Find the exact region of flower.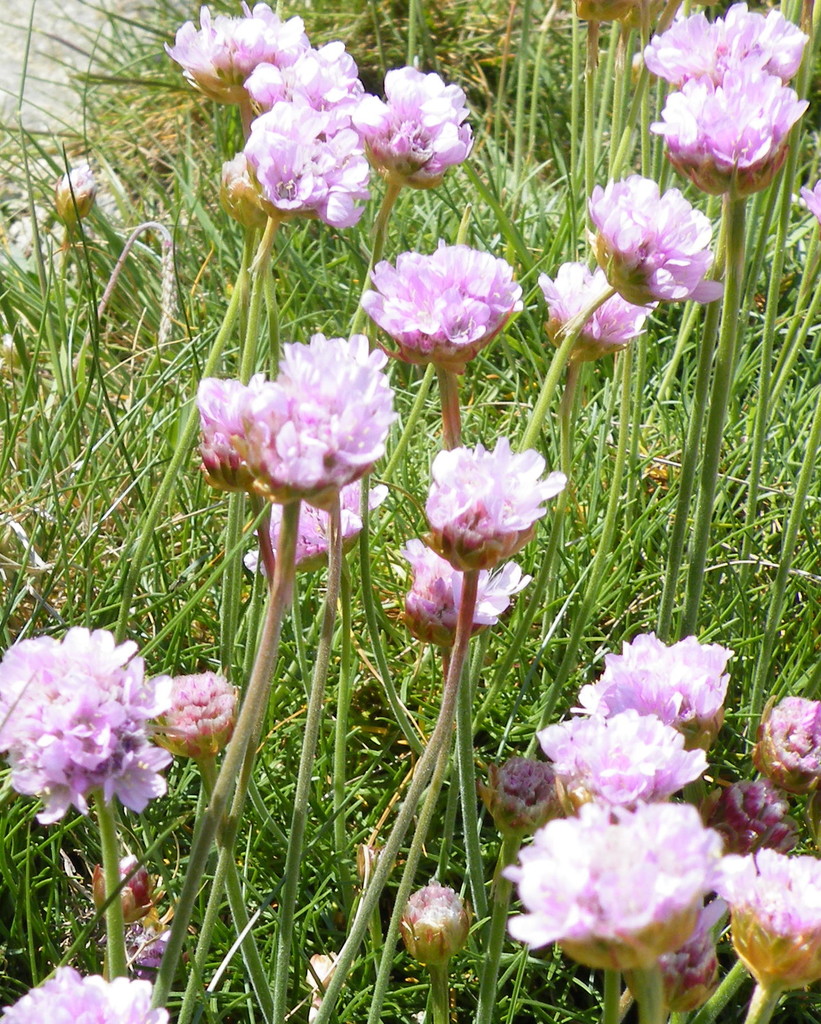
Exact region: detection(426, 433, 567, 571).
